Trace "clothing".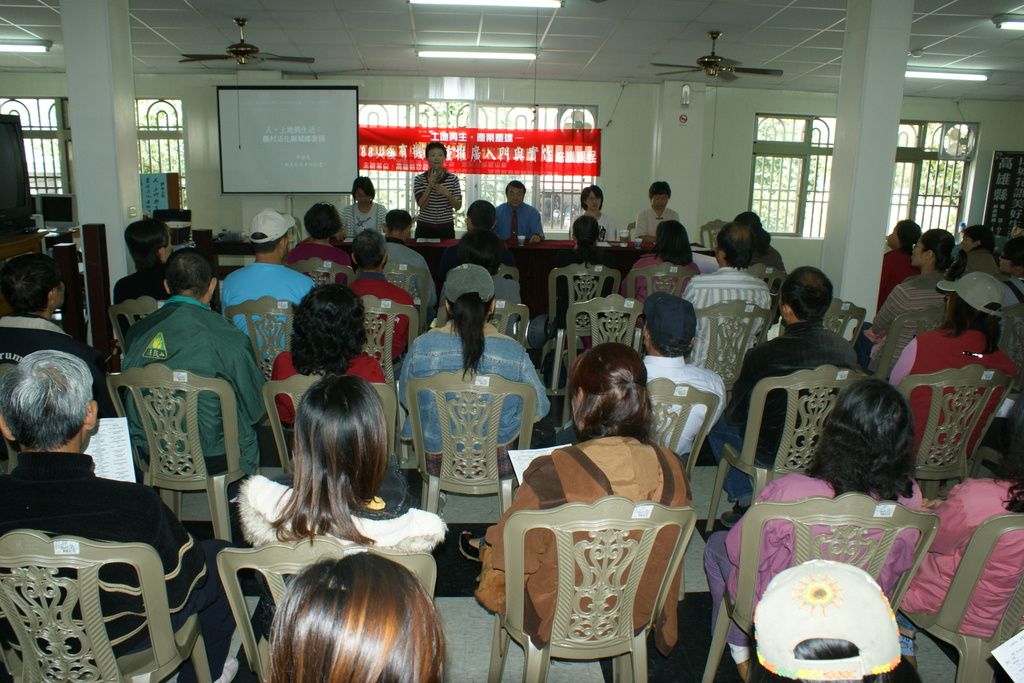
Traced to rect(343, 277, 412, 355).
